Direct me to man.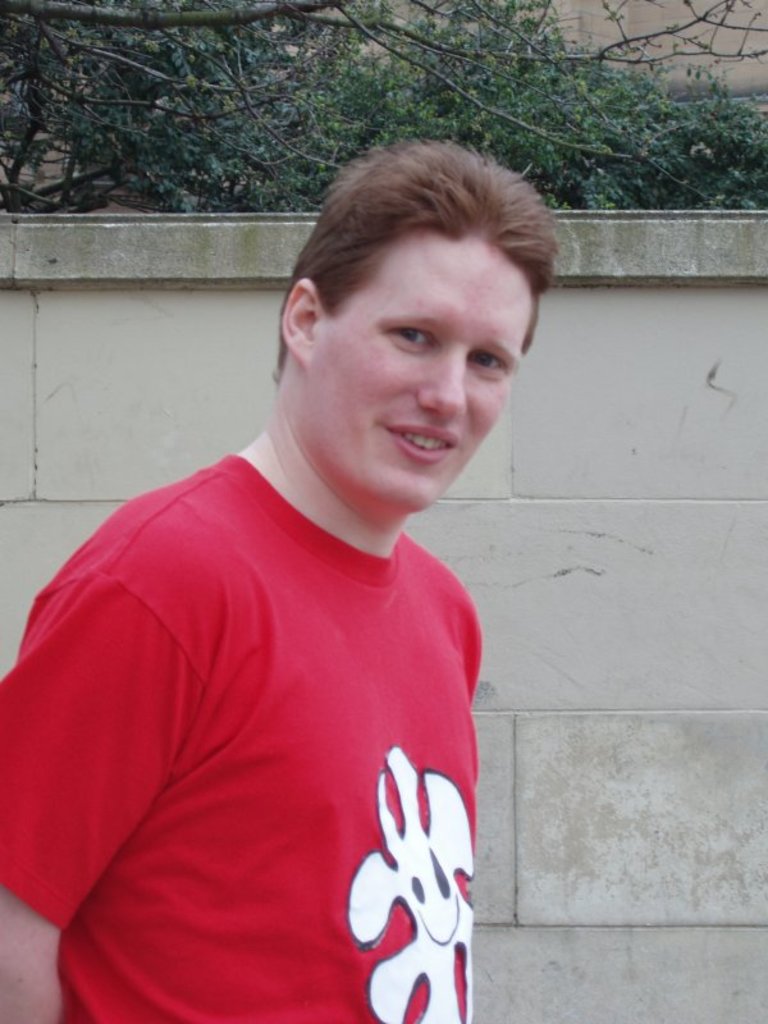
Direction: <region>0, 140, 557, 1023</region>.
